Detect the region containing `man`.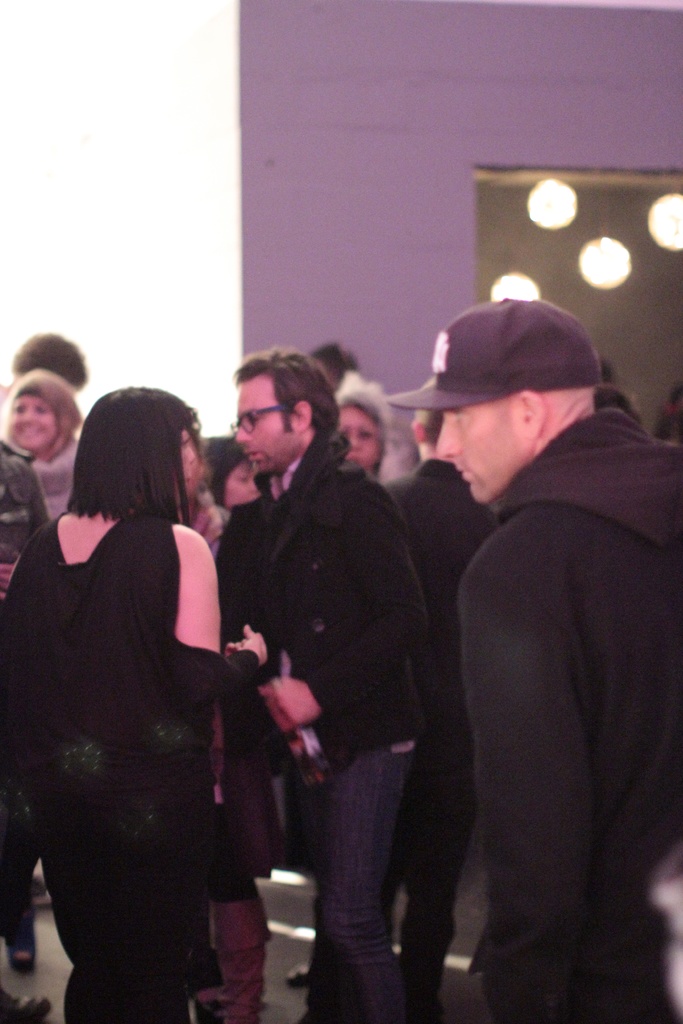
218/350/432/1023.
